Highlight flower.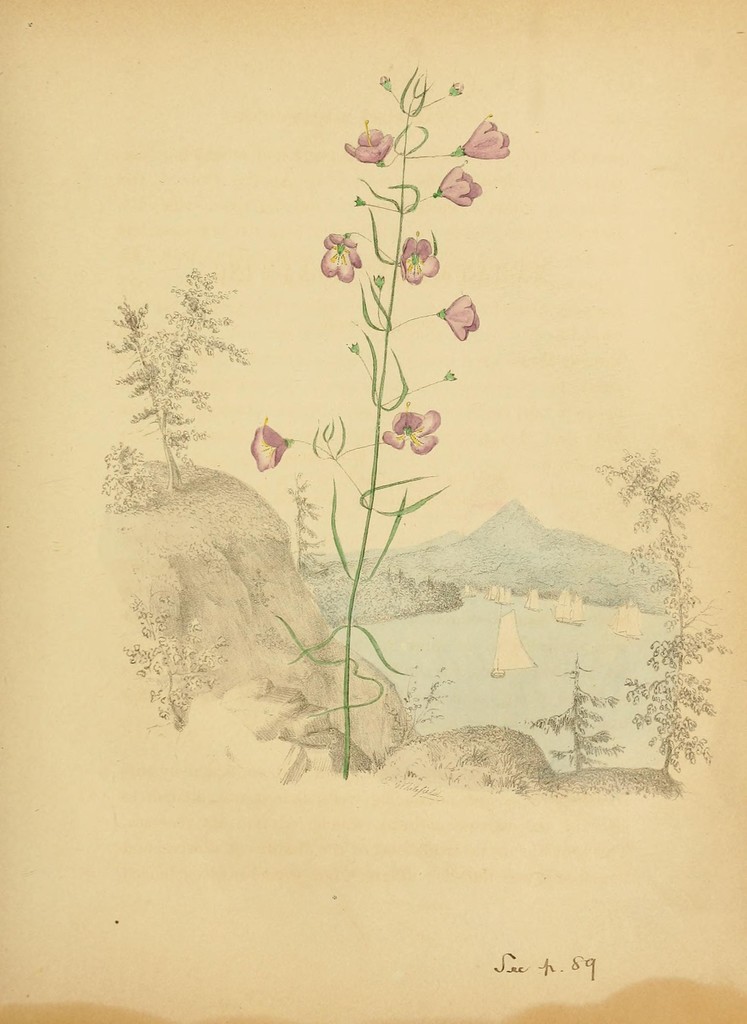
Highlighted region: rect(462, 118, 511, 166).
